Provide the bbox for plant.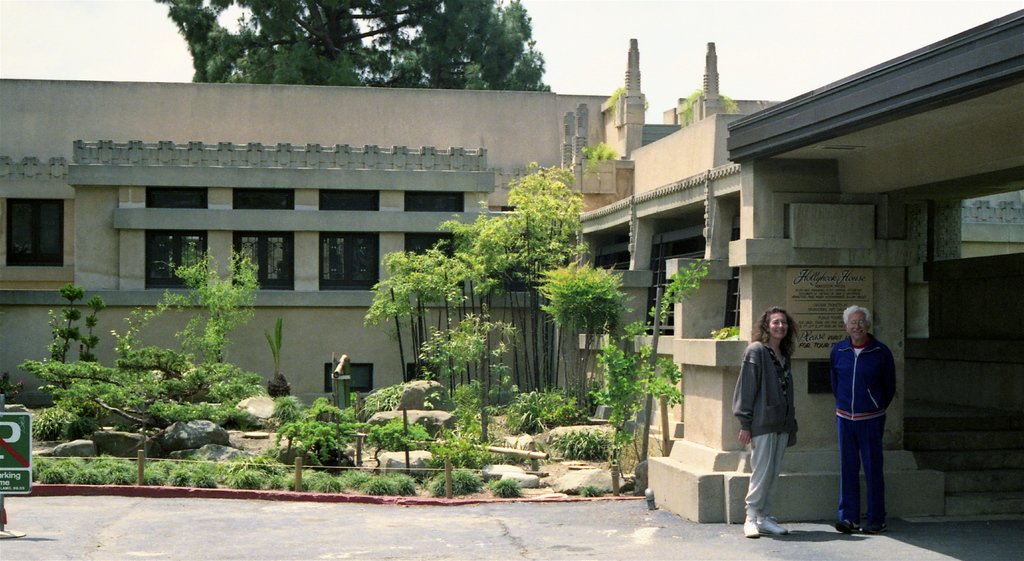
590,256,706,460.
